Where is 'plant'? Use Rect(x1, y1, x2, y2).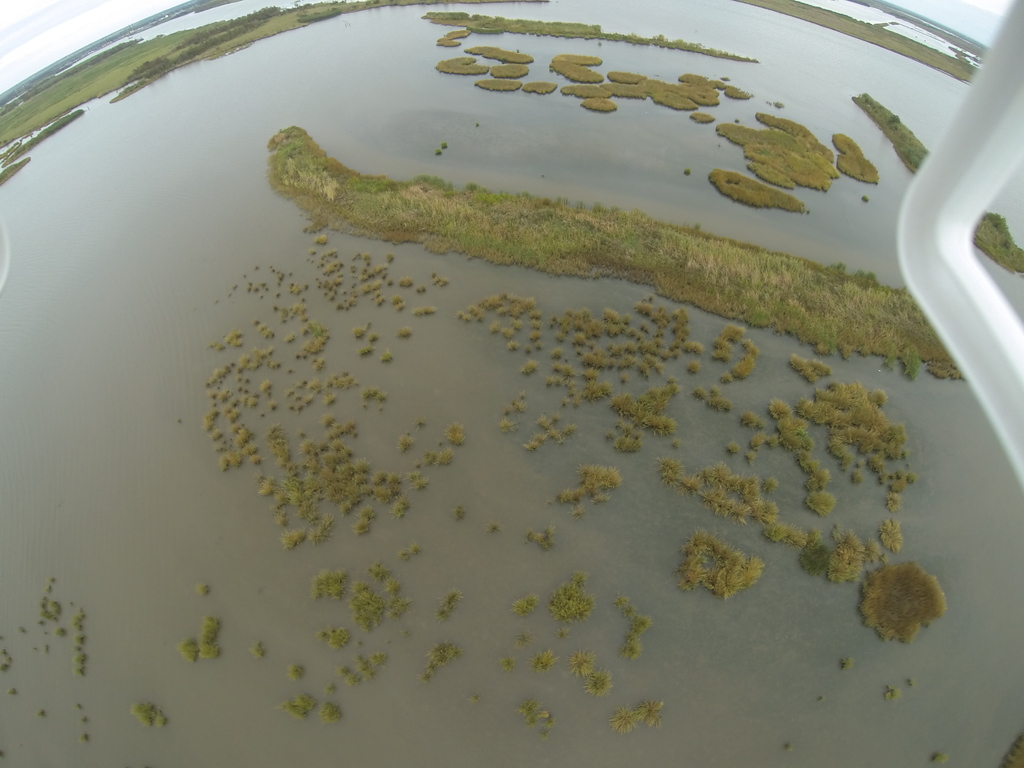
Rect(55, 625, 65, 636).
